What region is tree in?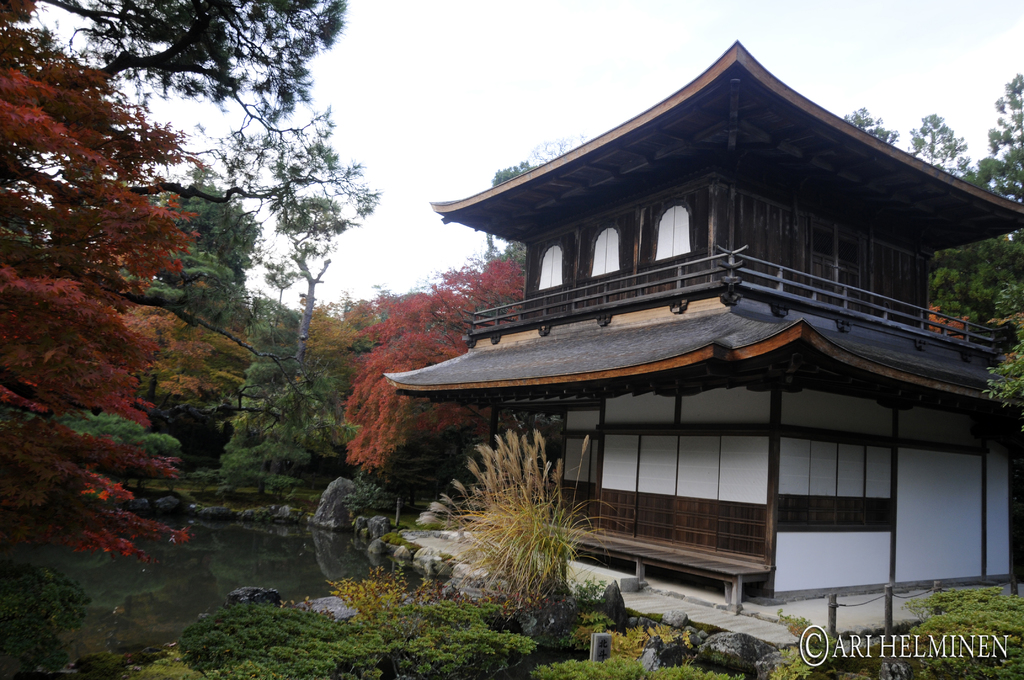
crop(327, 255, 479, 476).
